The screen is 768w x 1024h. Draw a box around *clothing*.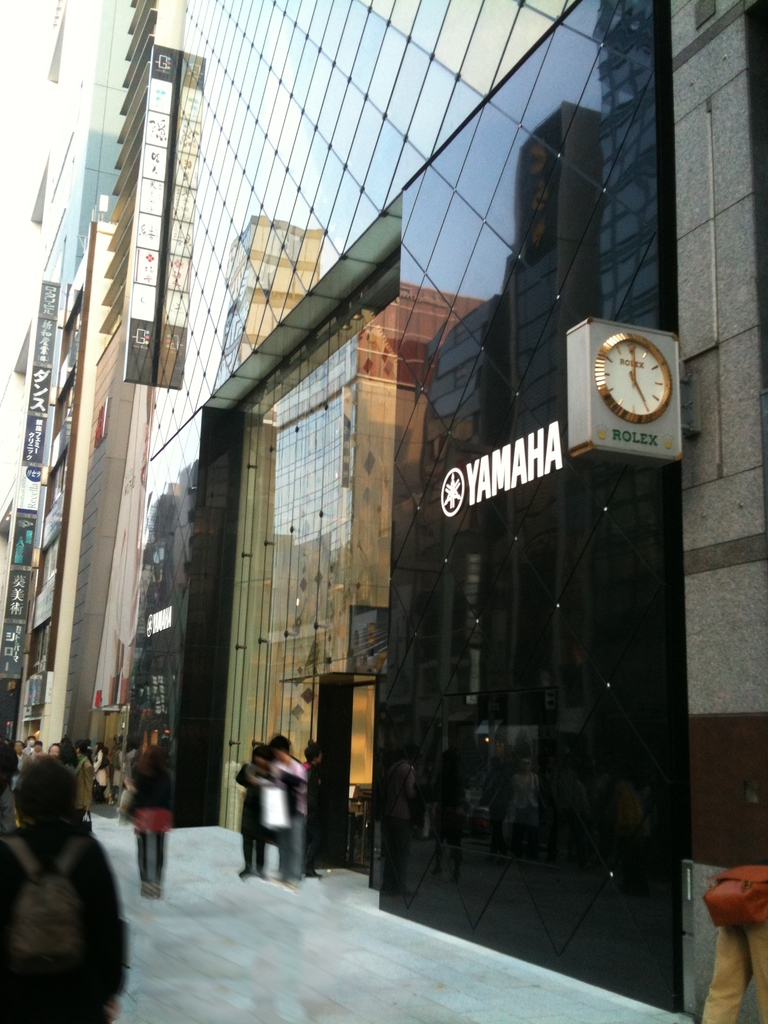
[left=693, top=862, right=767, bottom=1023].
